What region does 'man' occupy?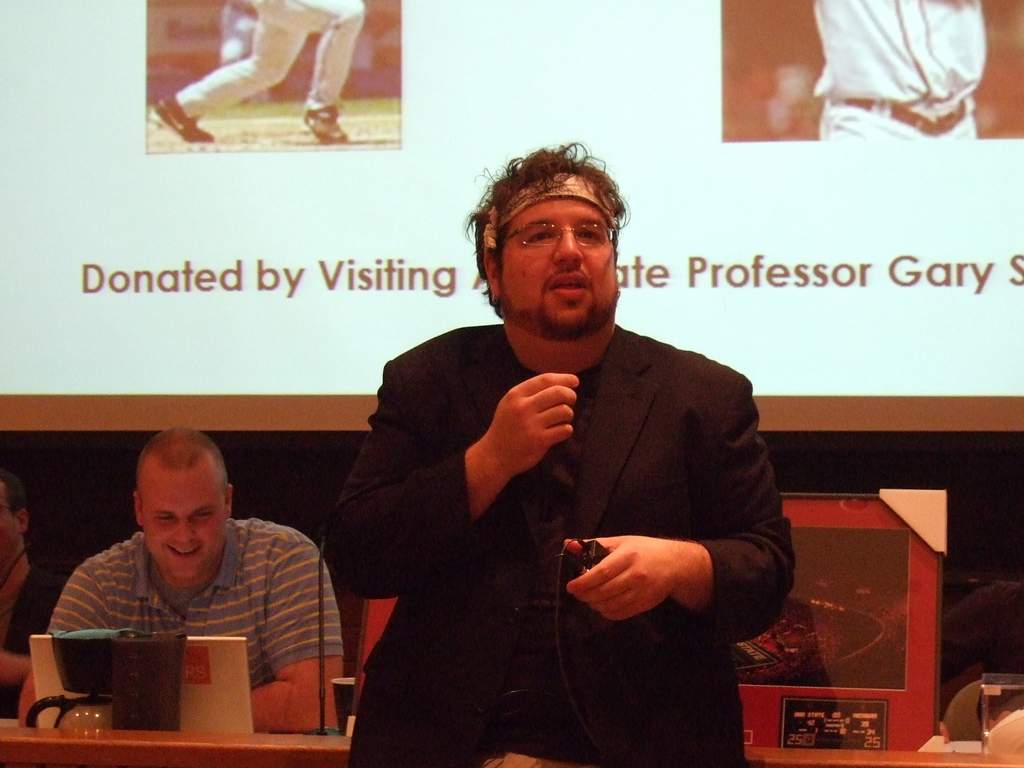
(left=154, top=0, right=363, bottom=145).
